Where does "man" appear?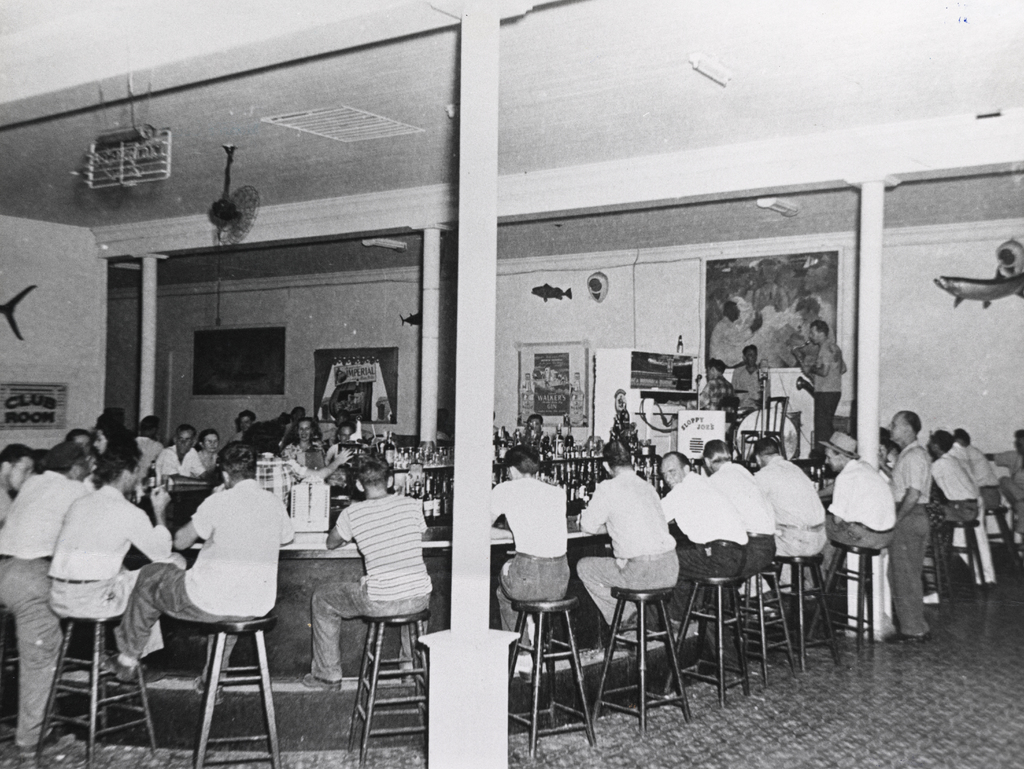
Appears at [x1=153, y1=426, x2=210, y2=485].
